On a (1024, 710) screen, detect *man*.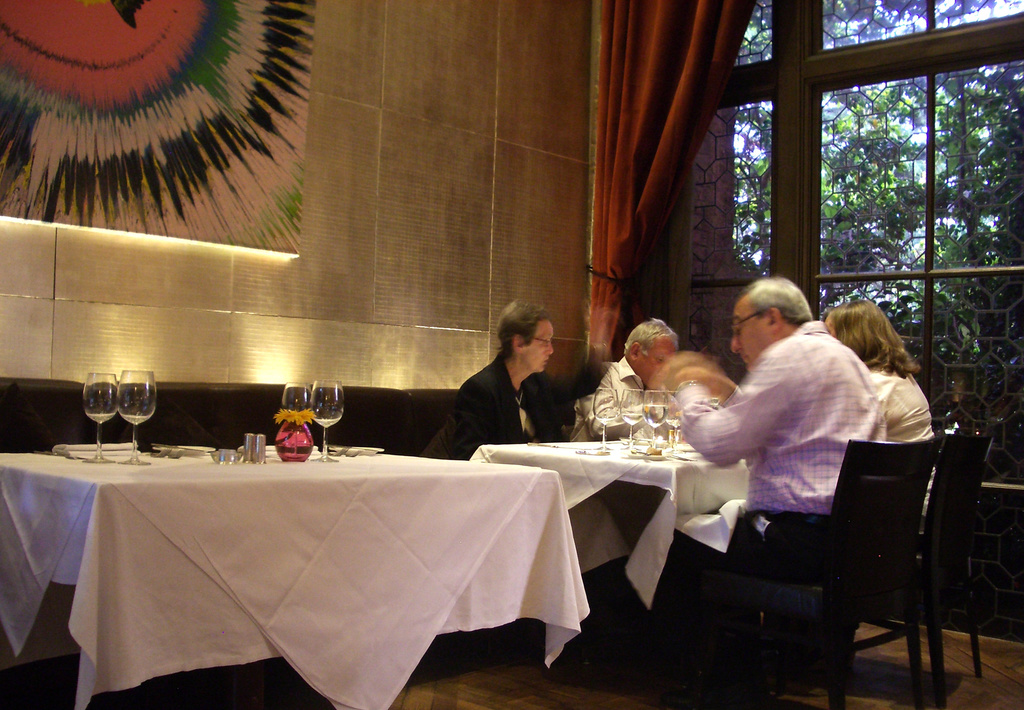
581, 315, 690, 453.
